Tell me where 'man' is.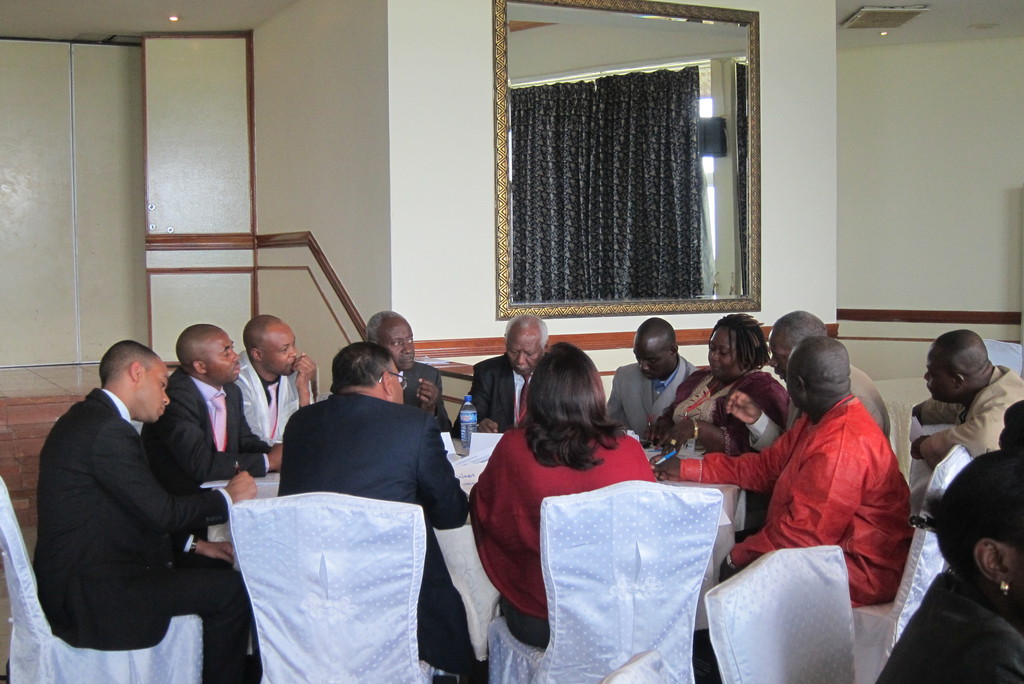
'man' is at x1=655 y1=336 x2=915 y2=614.
